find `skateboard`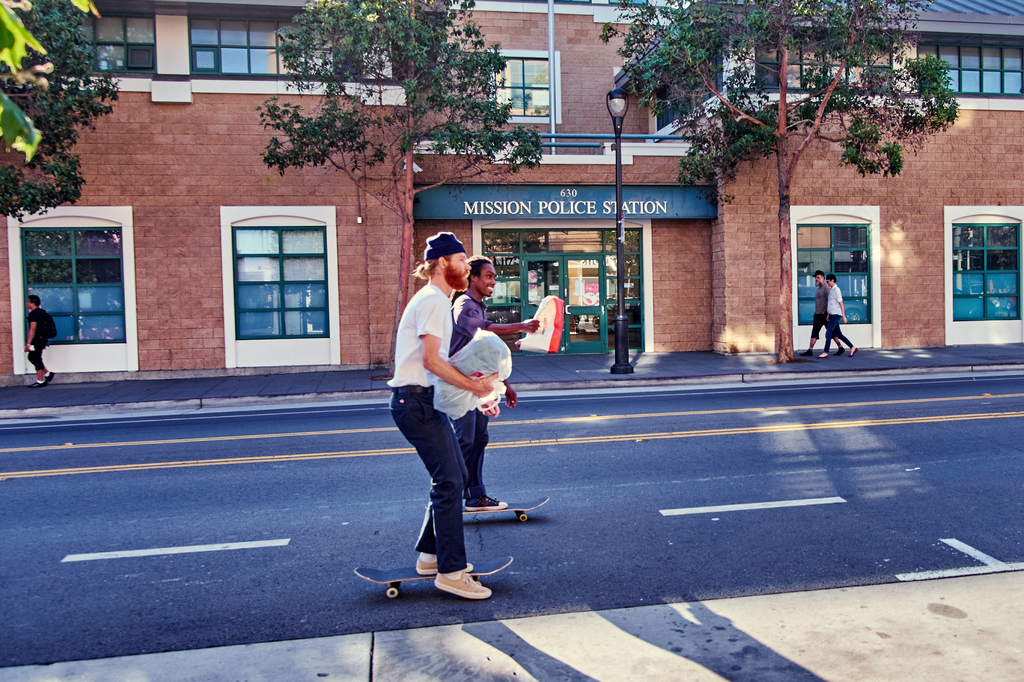
355,560,514,599
